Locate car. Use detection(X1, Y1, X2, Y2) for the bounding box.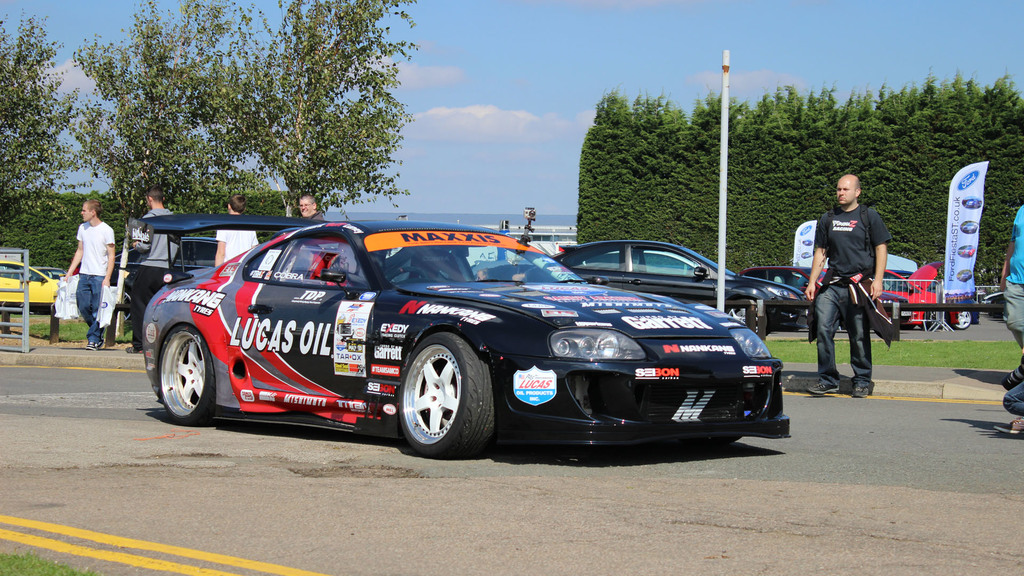
detection(886, 268, 981, 327).
